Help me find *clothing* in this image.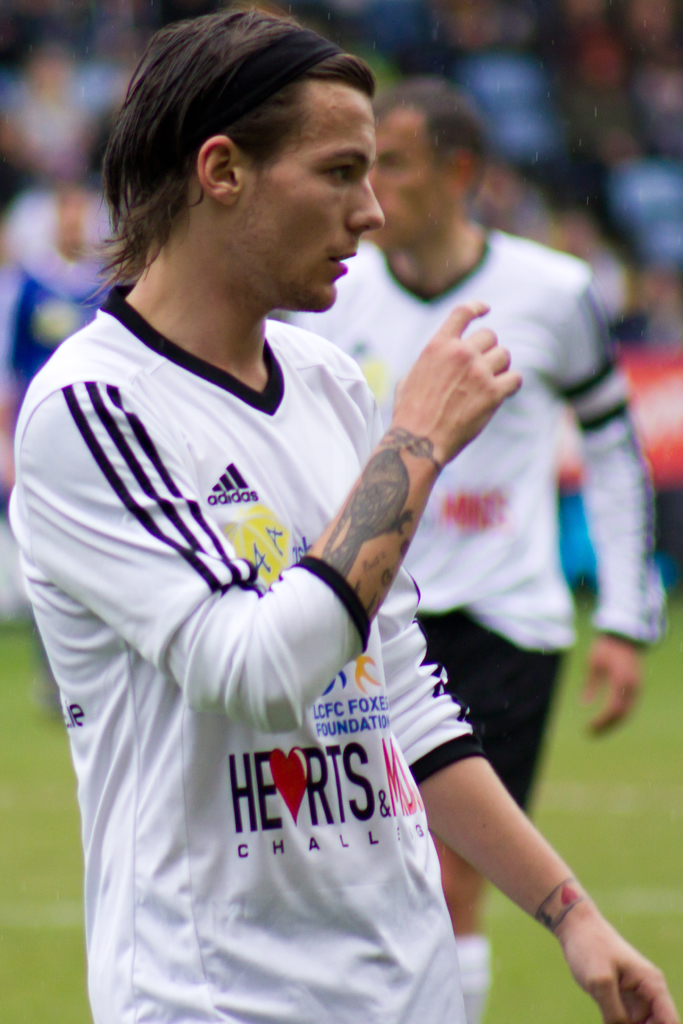
Found it: x1=292, y1=232, x2=670, y2=817.
